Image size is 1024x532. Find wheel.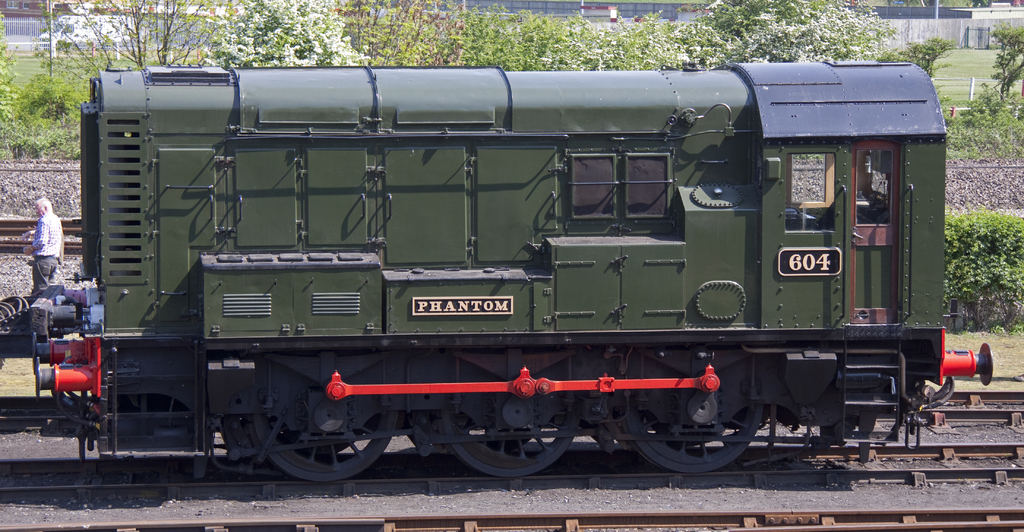
x1=444 y1=415 x2=577 y2=480.
